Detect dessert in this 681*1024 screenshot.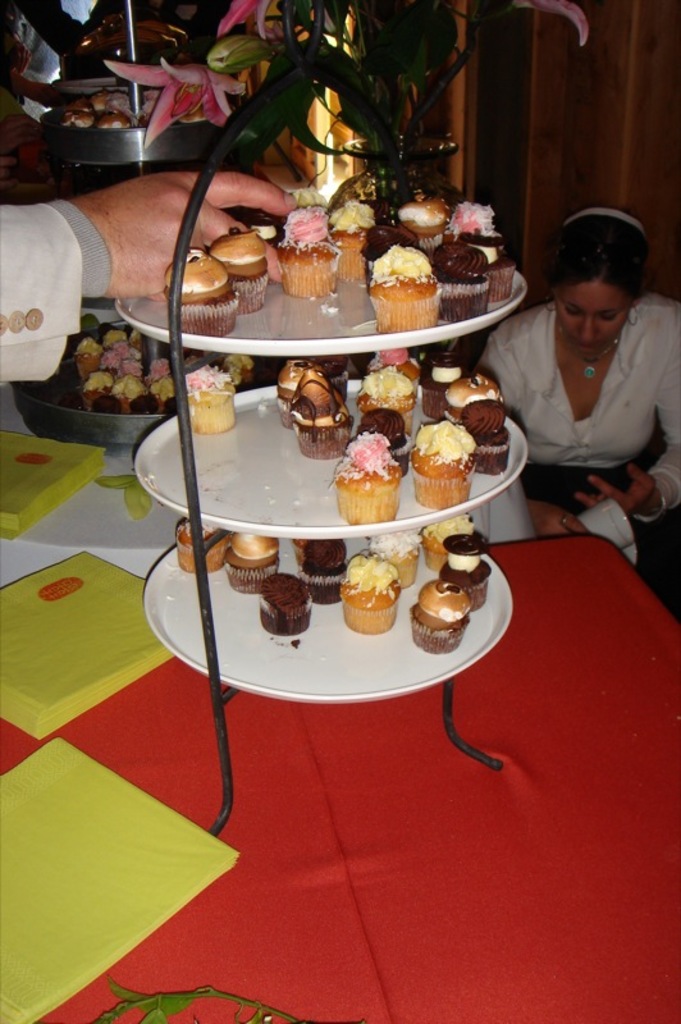
Detection: [397, 189, 451, 247].
